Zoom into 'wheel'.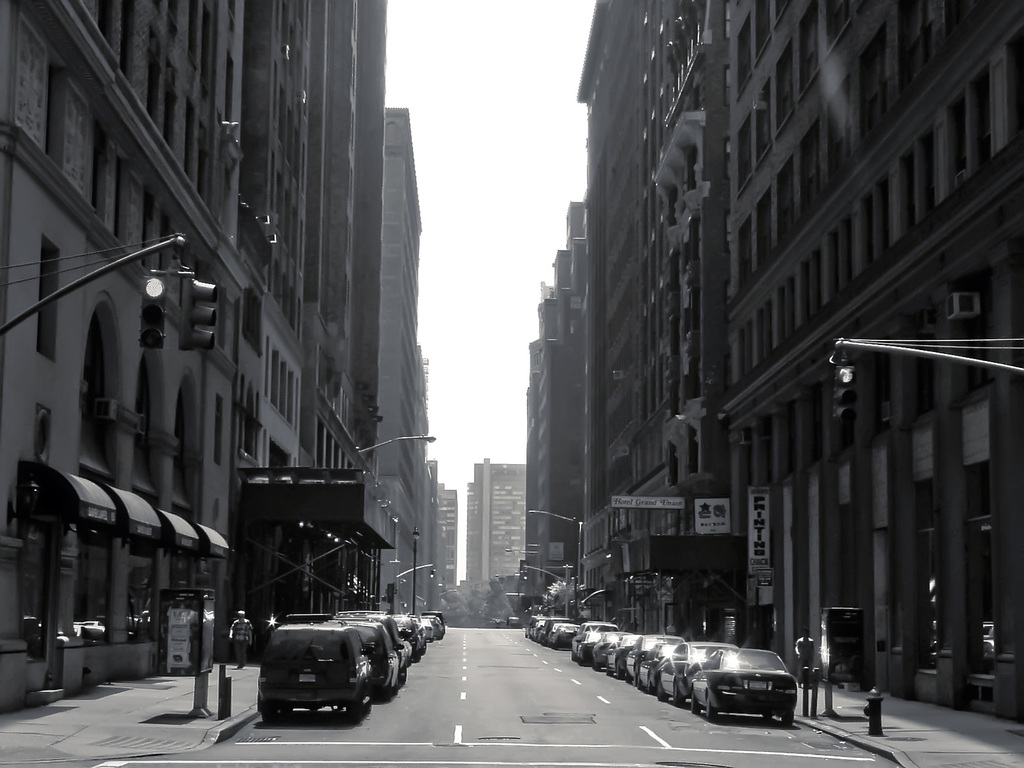
Zoom target: box=[654, 676, 669, 701].
